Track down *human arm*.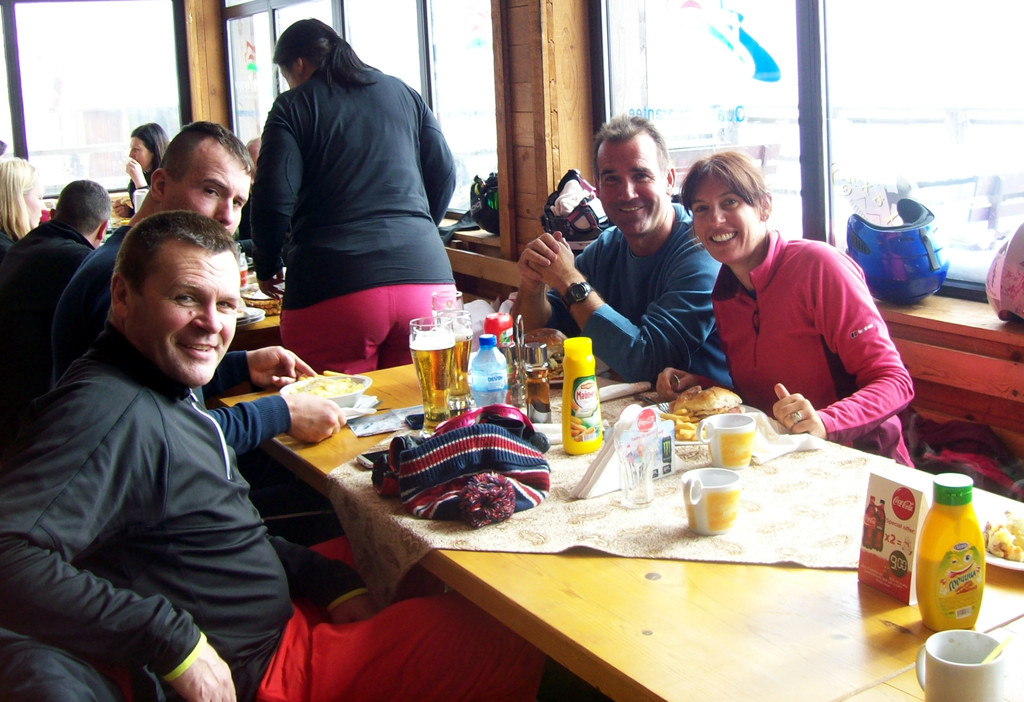
Tracked to l=2, t=378, r=236, b=699.
